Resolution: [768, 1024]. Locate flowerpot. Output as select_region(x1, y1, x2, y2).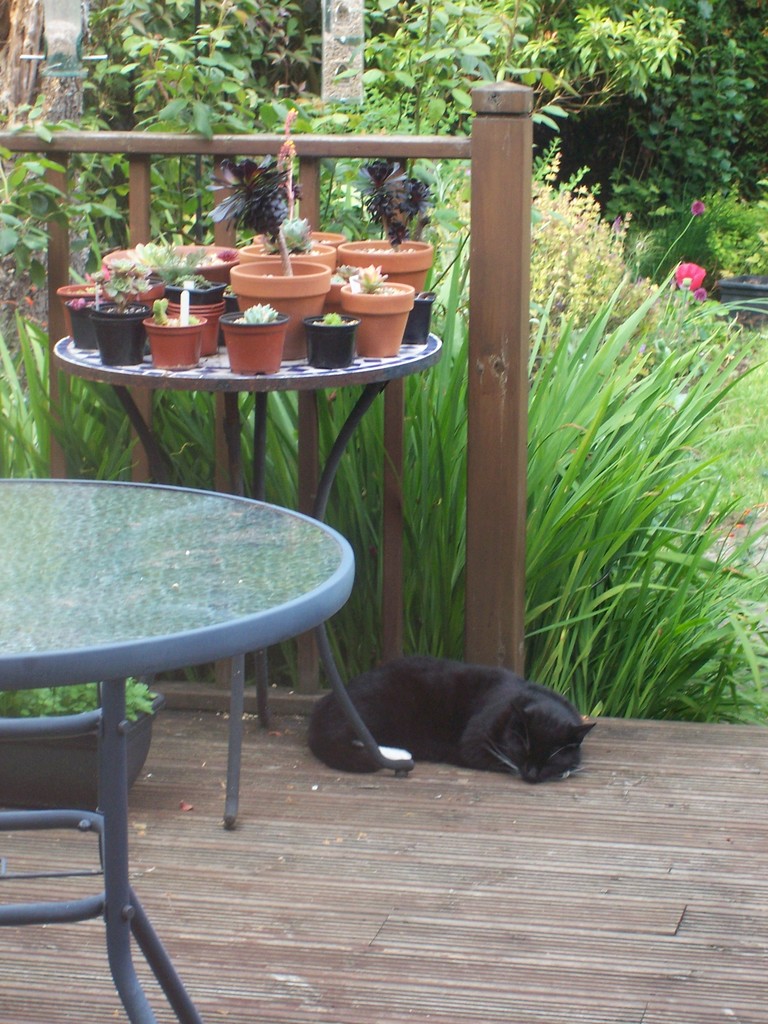
select_region(140, 312, 207, 364).
